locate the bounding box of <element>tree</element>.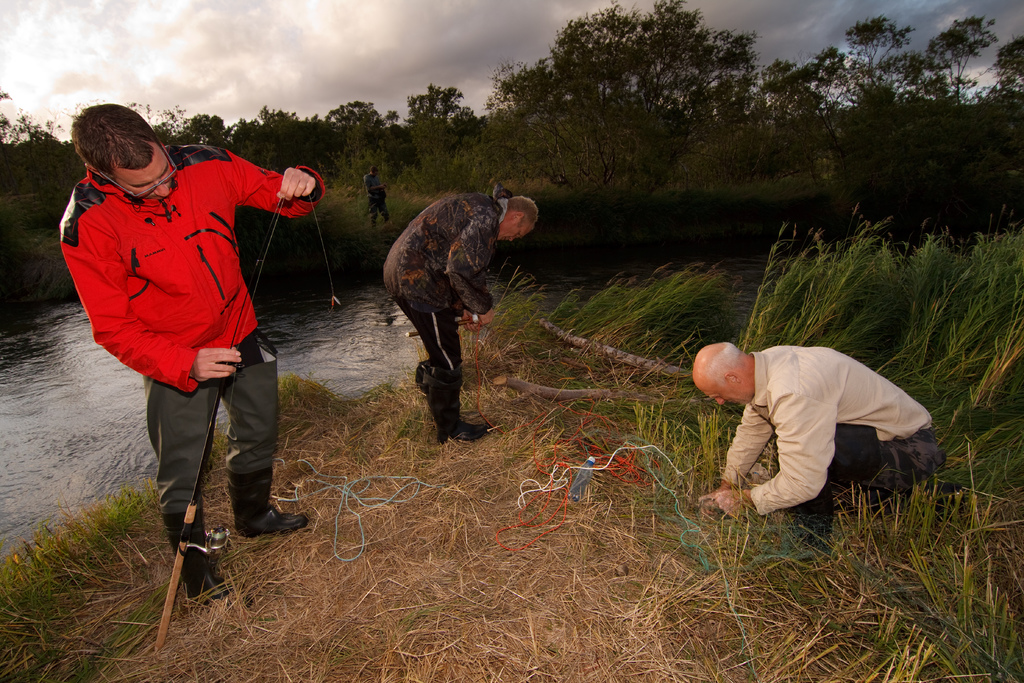
Bounding box: Rect(328, 91, 386, 186).
